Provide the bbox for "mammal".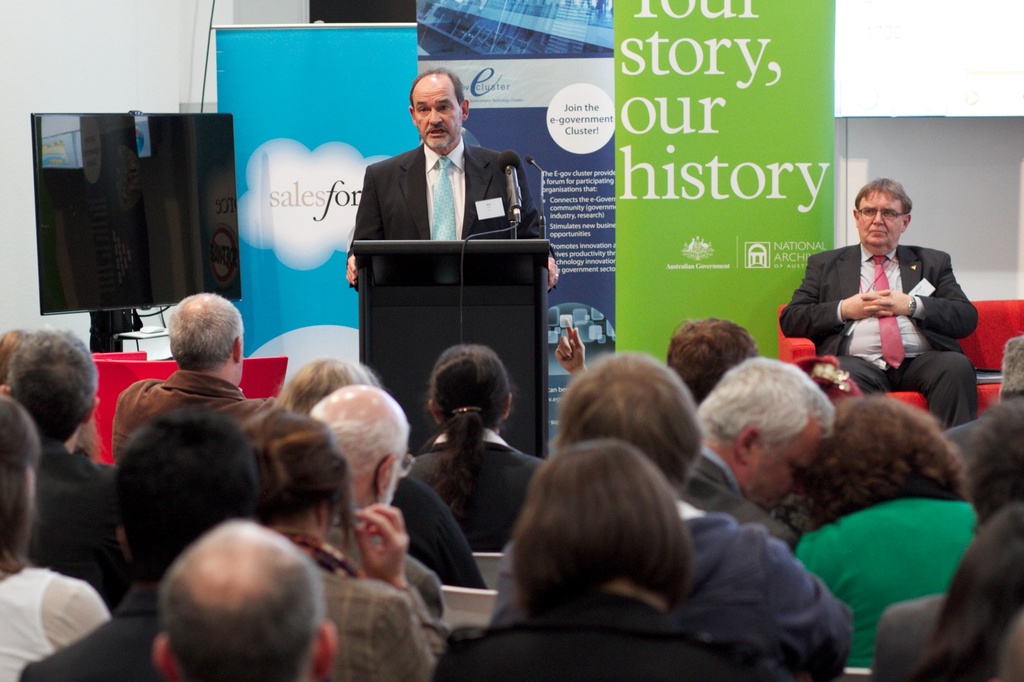
[left=803, top=392, right=978, bottom=669].
